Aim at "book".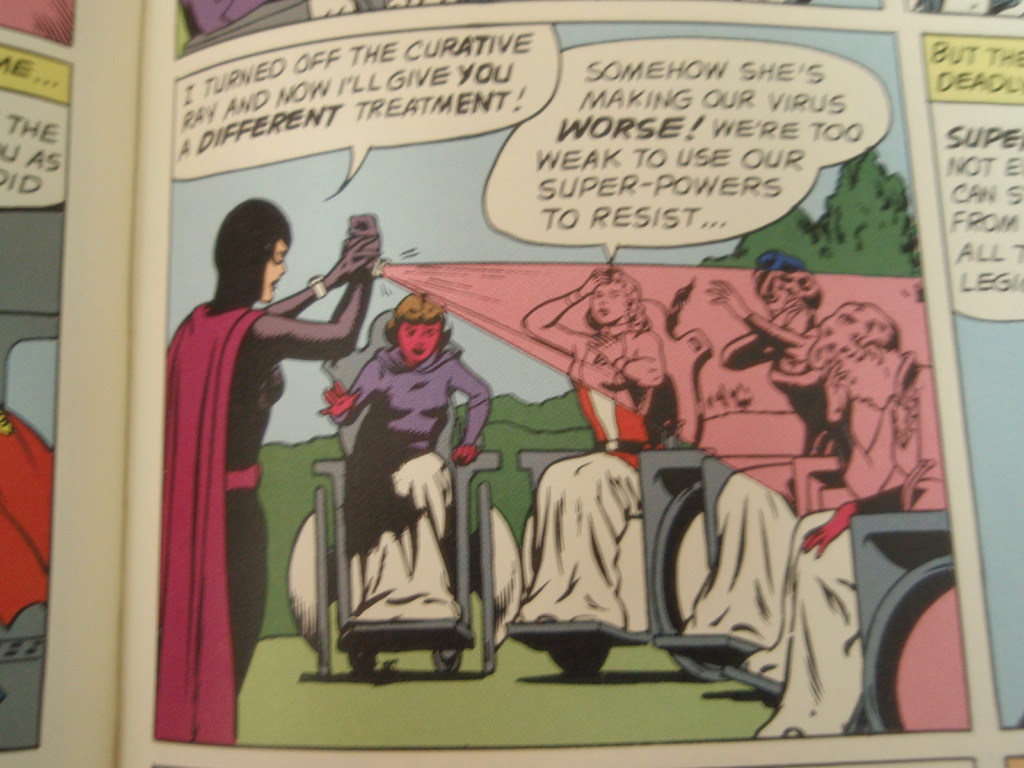
Aimed at {"x1": 0, "y1": 0, "x2": 1023, "y2": 767}.
